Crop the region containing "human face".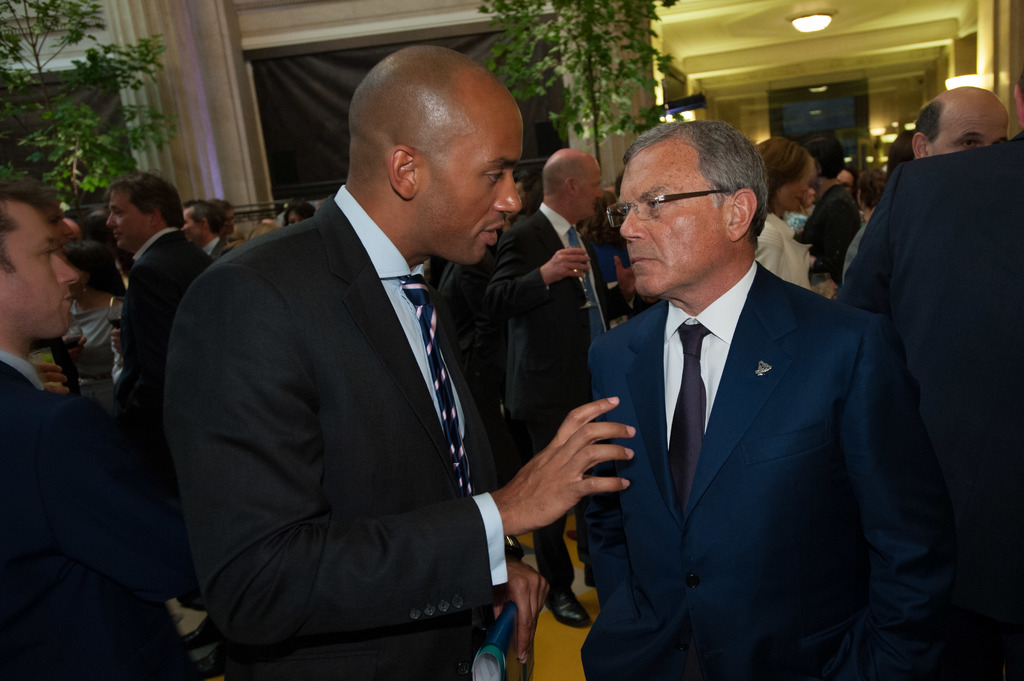
Crop region: Rect(182, 211, 200, 246).
